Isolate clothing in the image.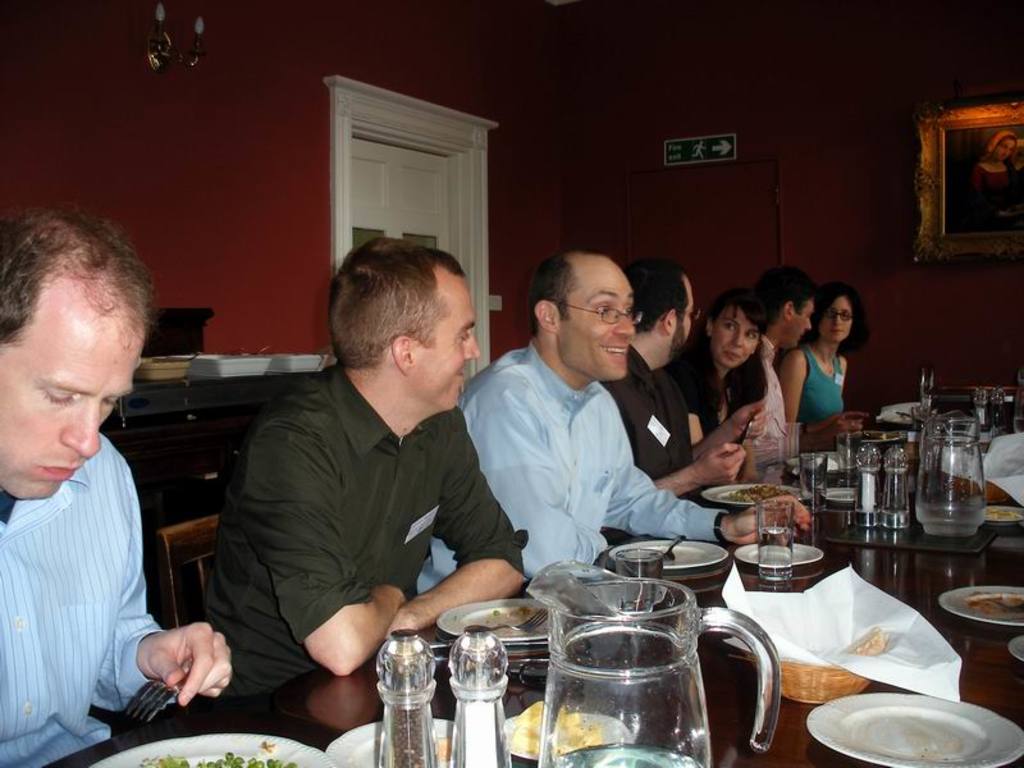
Isolated region: rect(794, 348, 847, 425).
